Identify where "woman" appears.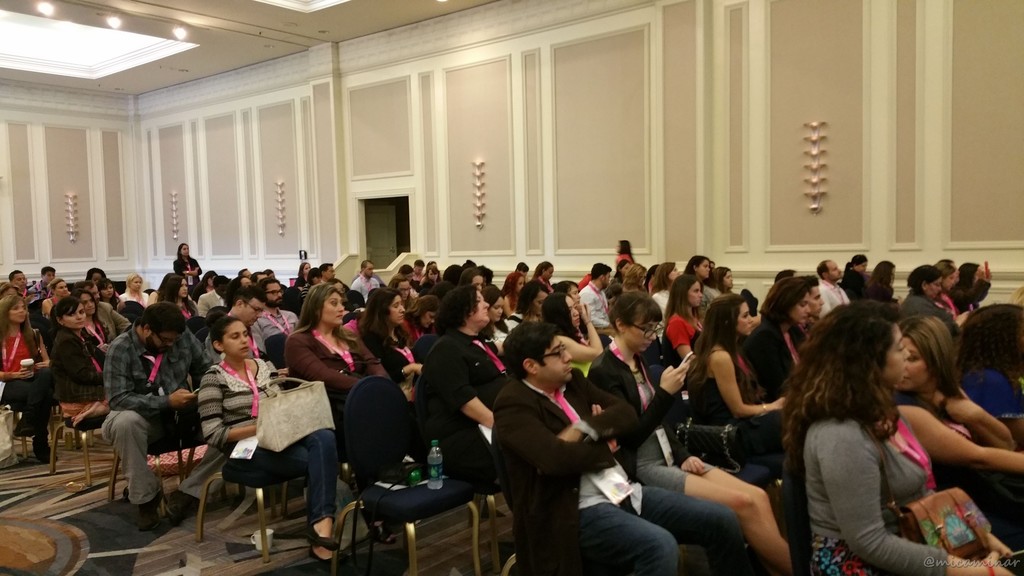
Appears at BBox(773, 297, 1023, 575).
